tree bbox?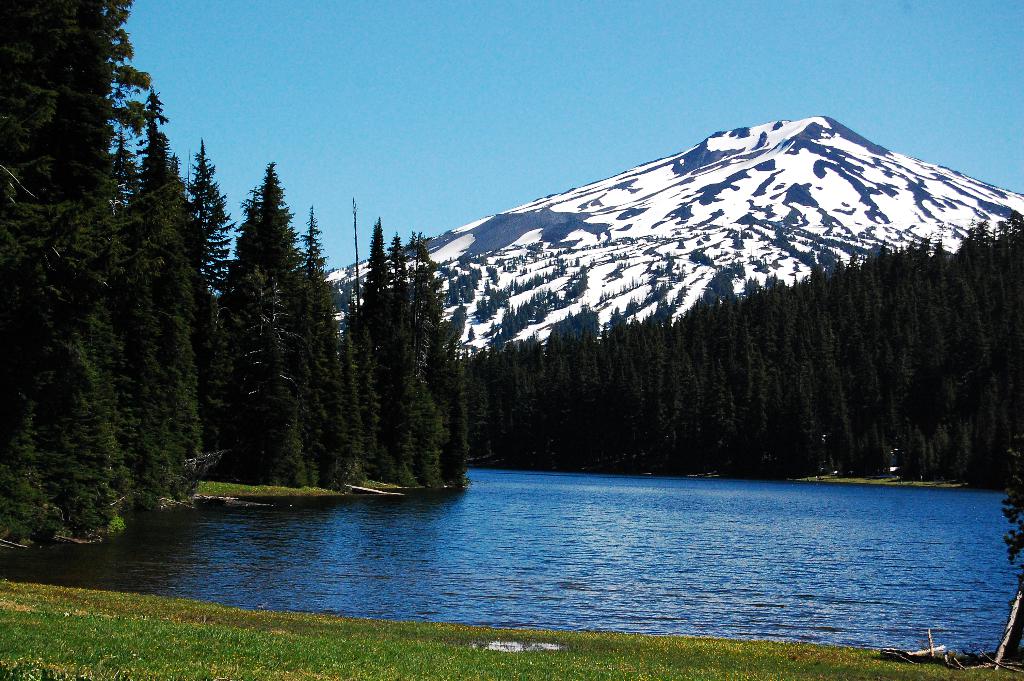
(left=320, top=211, right=417, bottom=478)
